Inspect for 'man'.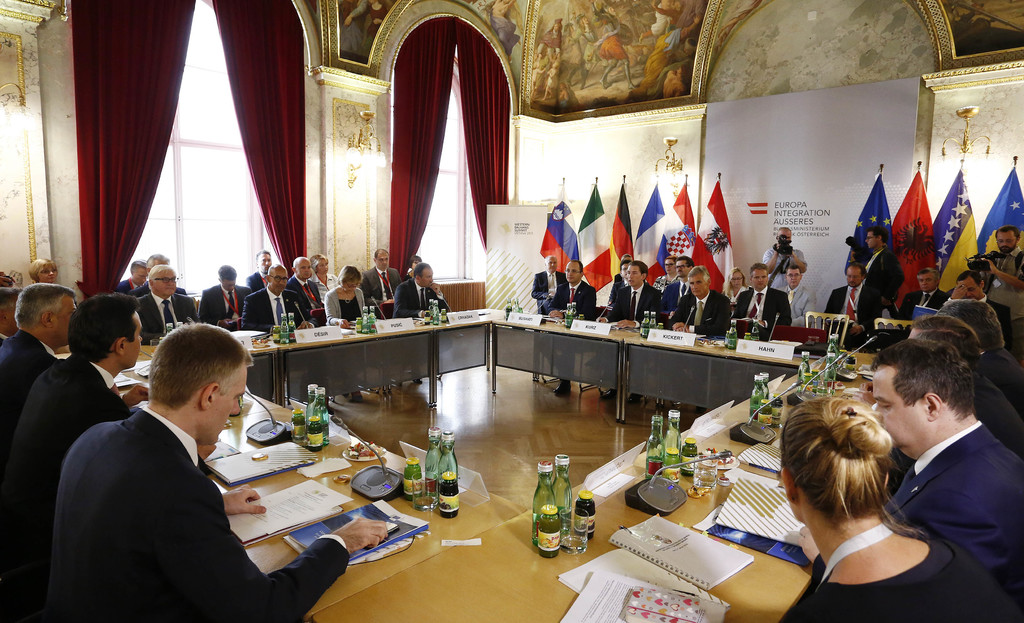
Inspection: (x1=824, y1=262, x2=890, y2=340).
